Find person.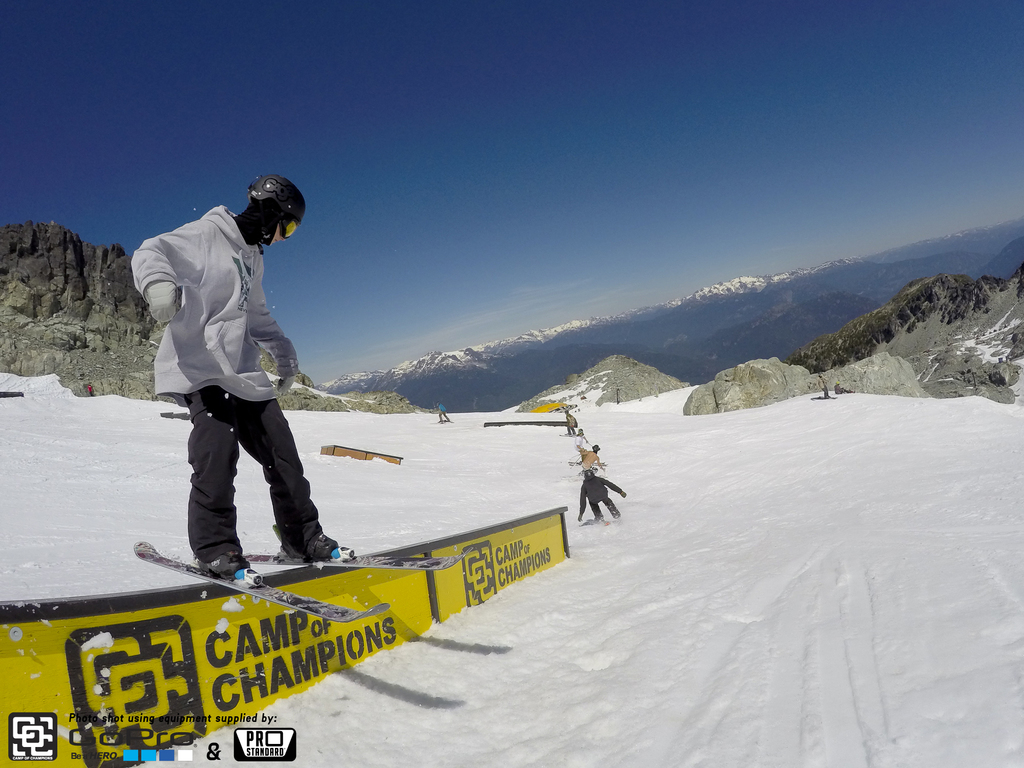
locate(563, 406, 580, 435).
